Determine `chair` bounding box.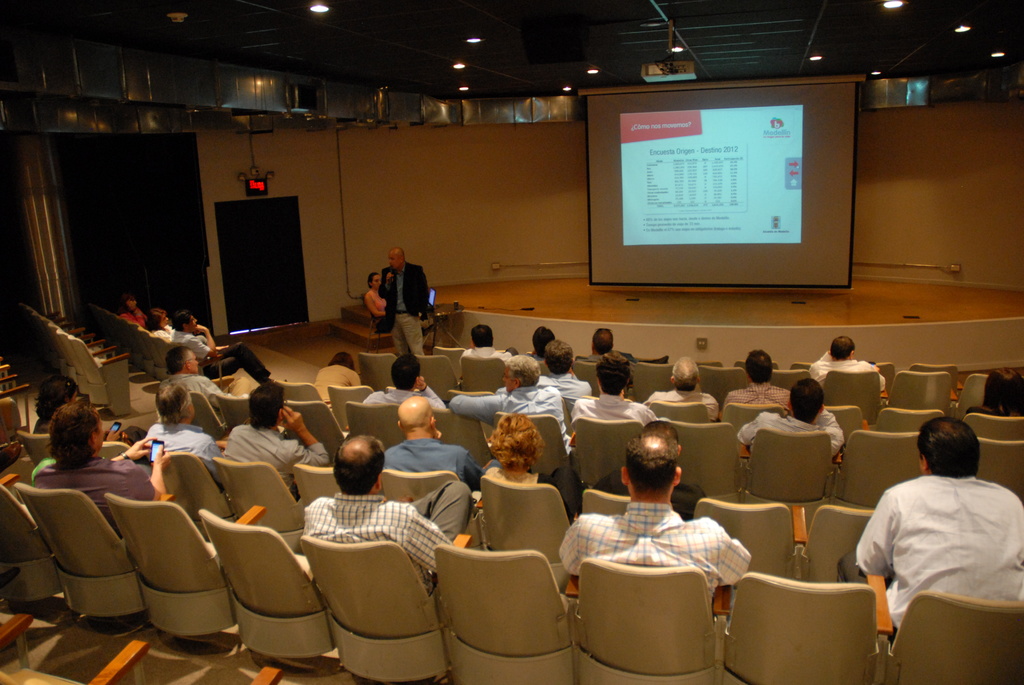
Determined: l=720, t=402, r=787, b=436.
